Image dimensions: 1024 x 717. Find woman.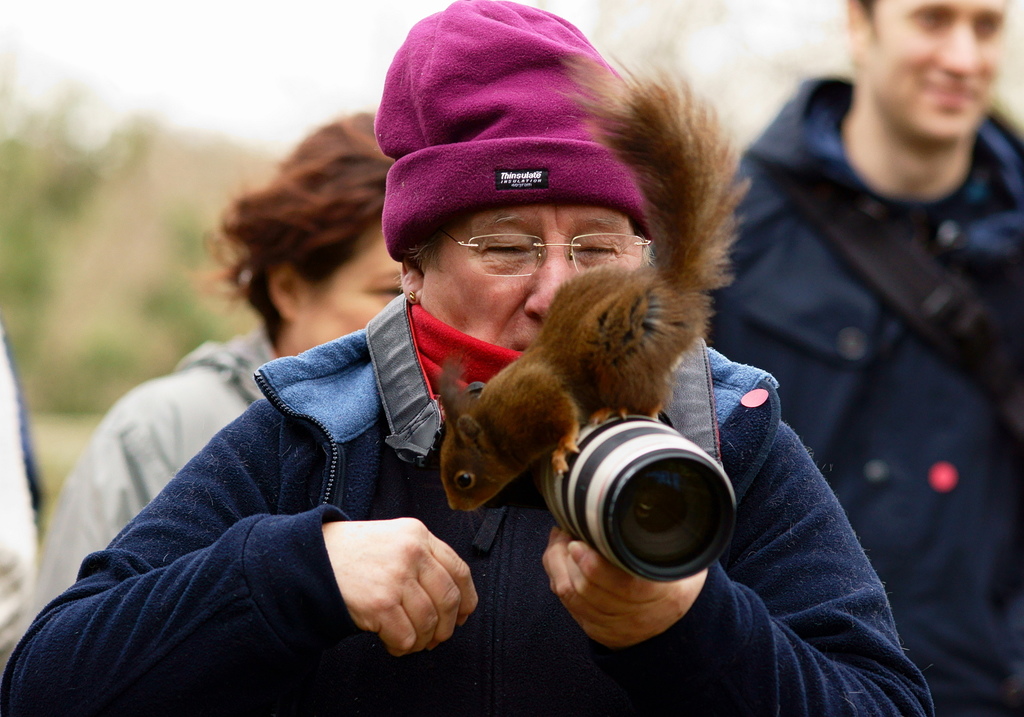
locate(0, 0, 934, 716).
